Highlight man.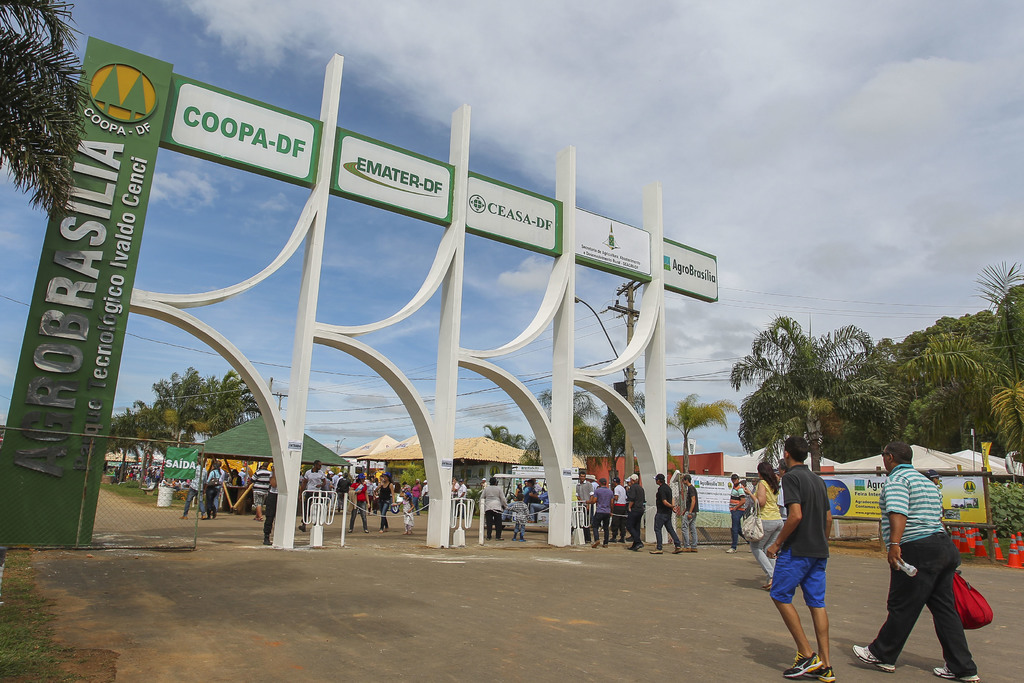
Highlighted region: 778,449,860,673.
